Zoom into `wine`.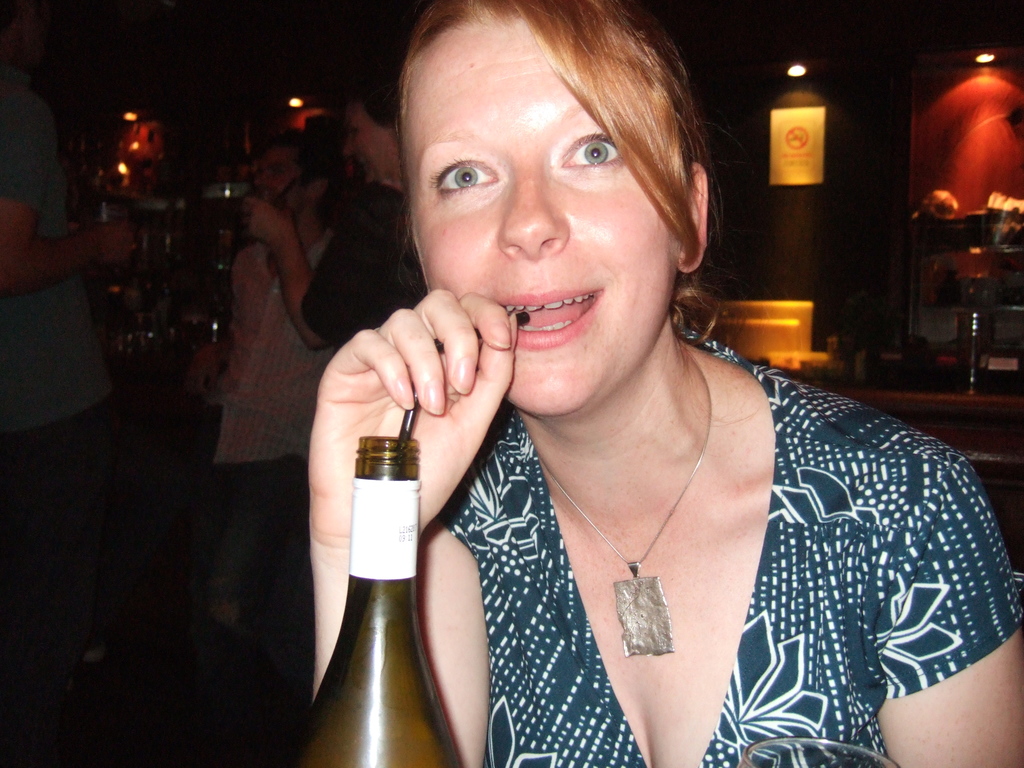
Zoom target: left=305, top=395, right=458, bottom=746.
